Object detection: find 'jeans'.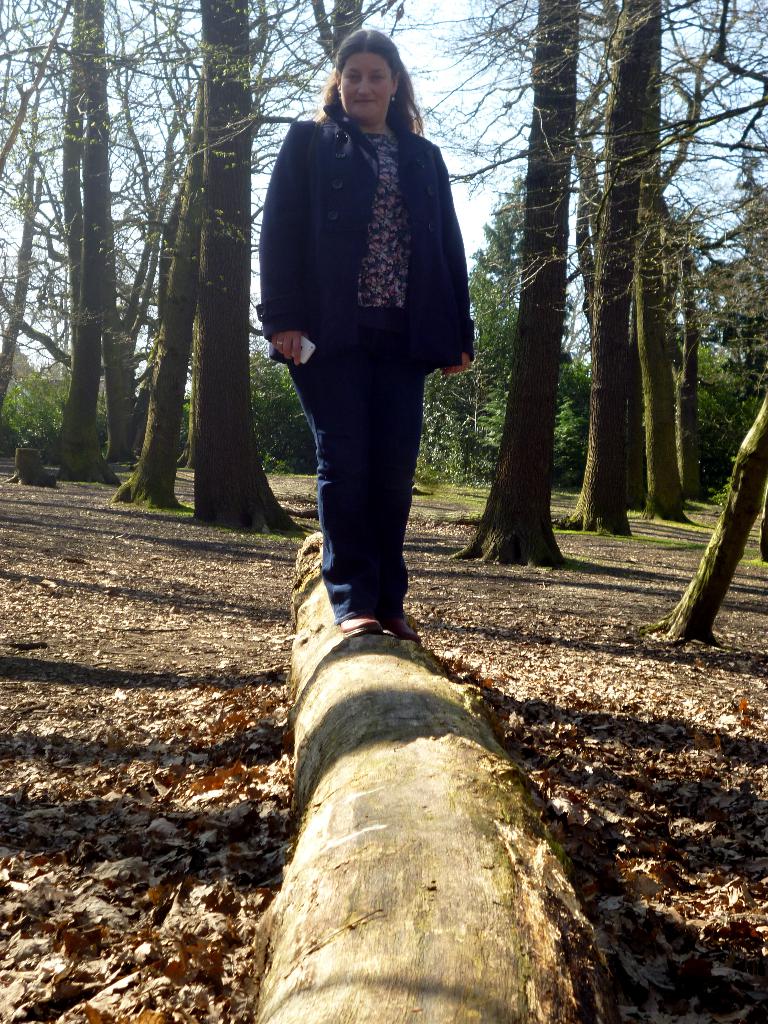
<box>295,296,448,652</box>.
